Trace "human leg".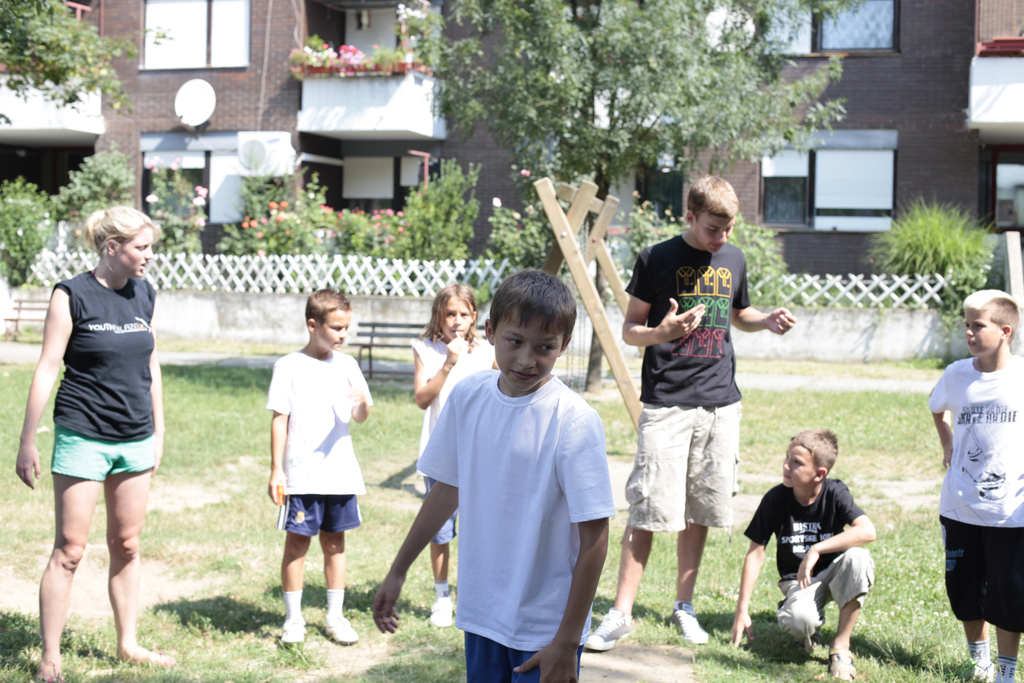
Traced to x1=431 y1=545 x2=453 y2=627.
